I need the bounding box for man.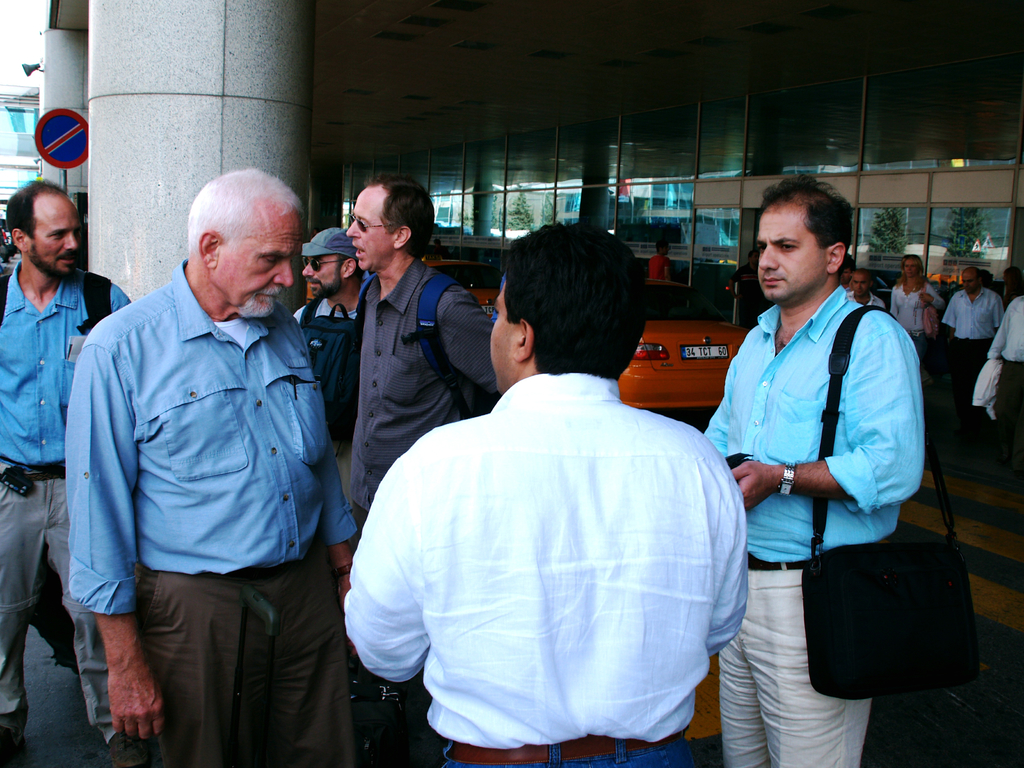
Here it is: left=296, top=225, right=346, bottom=317.
